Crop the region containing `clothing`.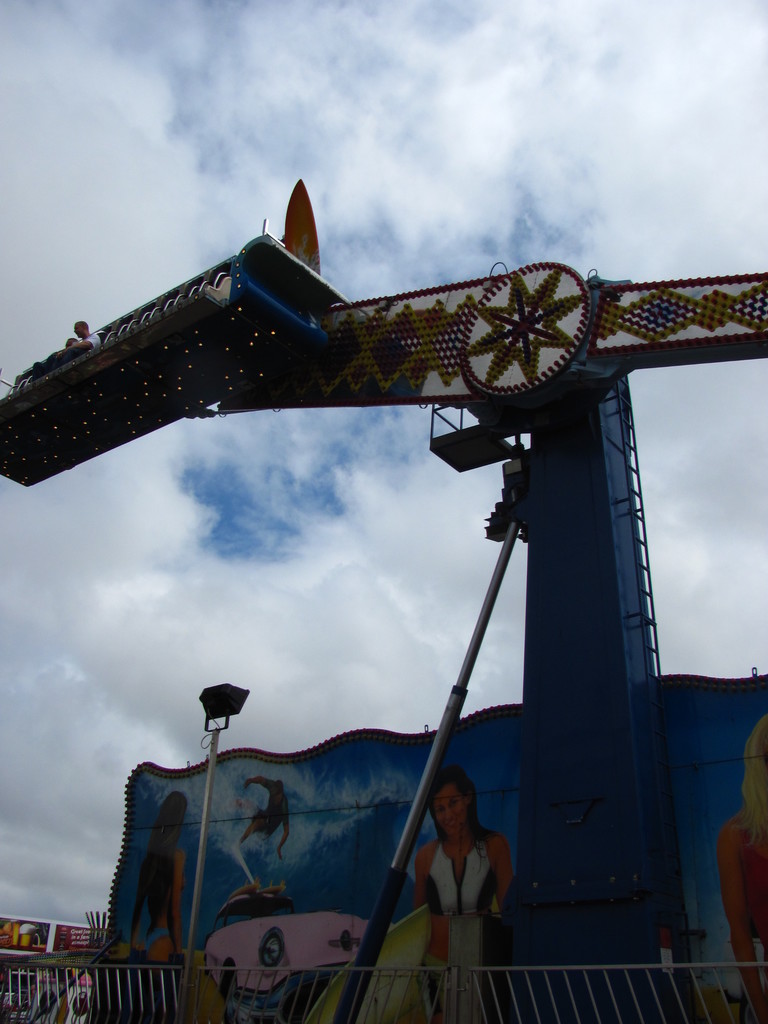
Crop region: 141,931,172,956.
